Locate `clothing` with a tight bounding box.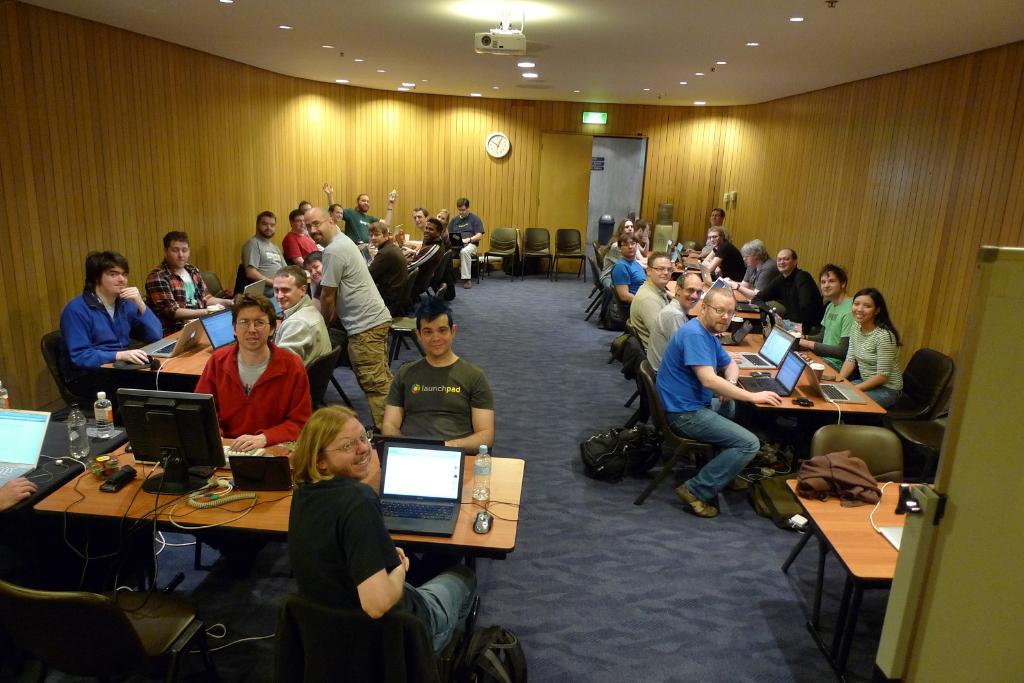
box(286, 488, 474, 682).
